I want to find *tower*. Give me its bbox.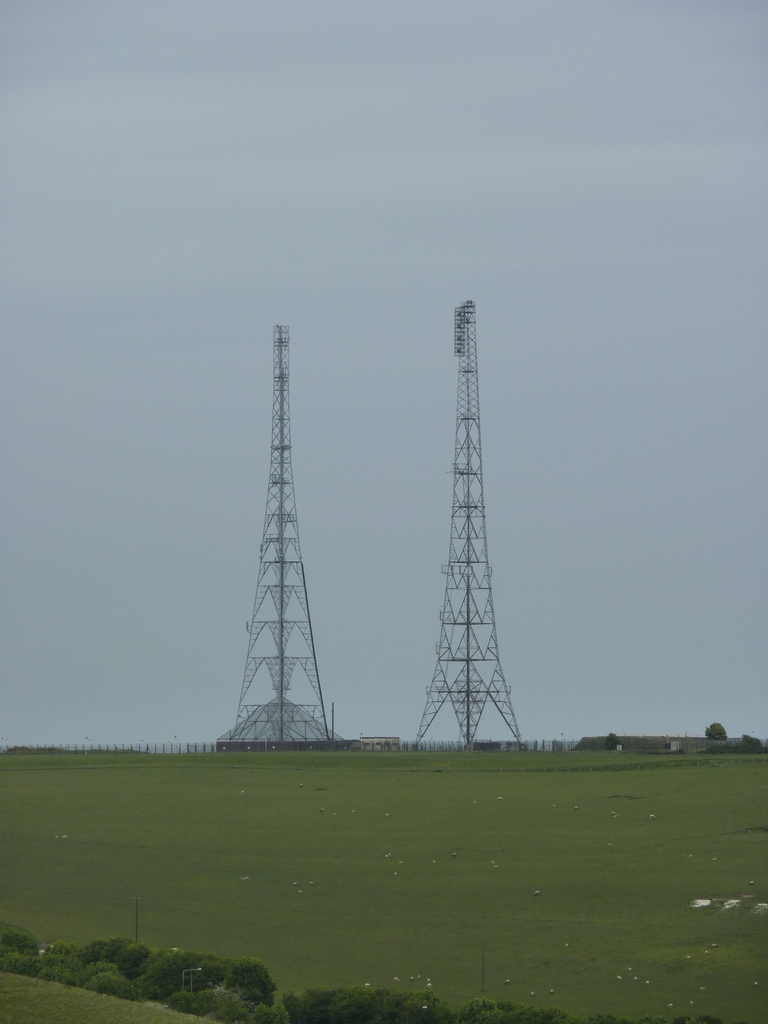
bbox=(210, 310, 365, 772).
